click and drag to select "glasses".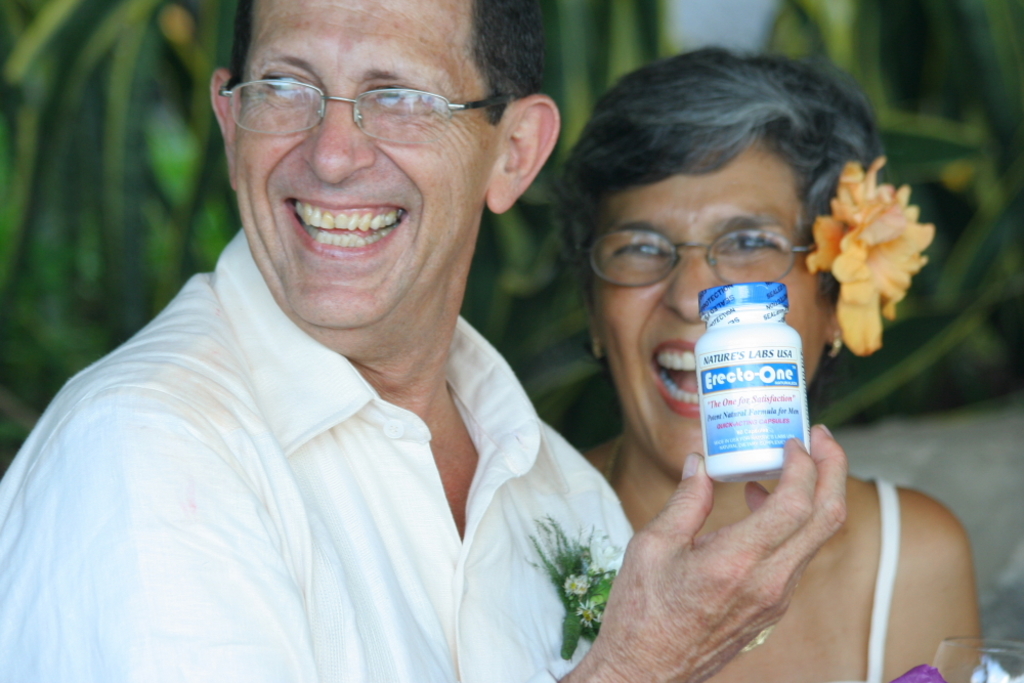
Selection: {"left": 222, "top": 81, "right": 500, "bottom": 135}.
